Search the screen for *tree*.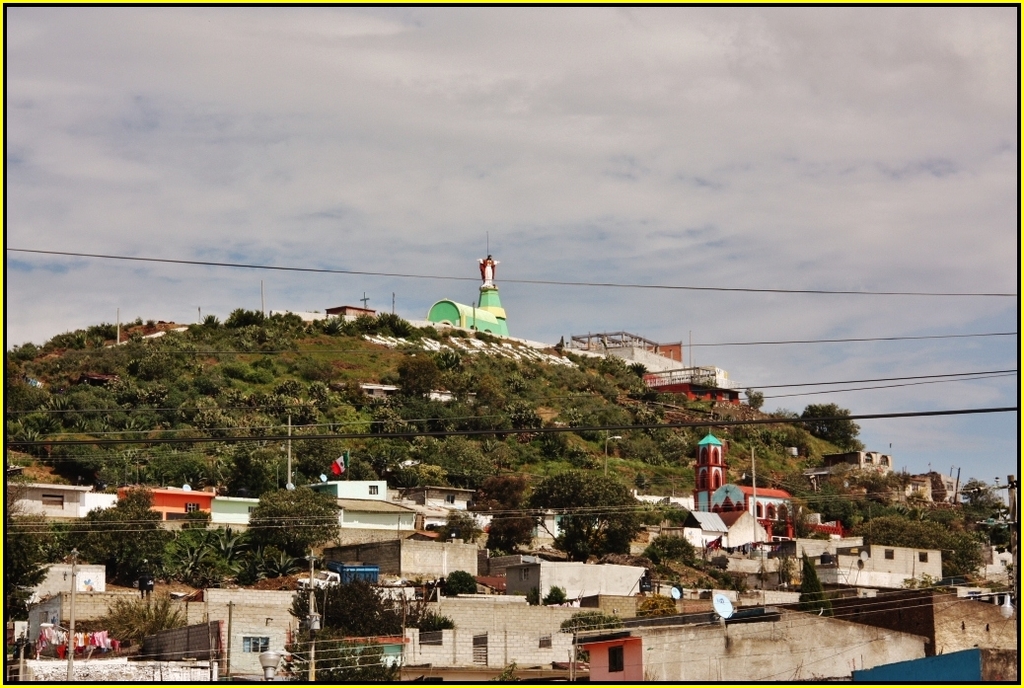
Found at [398, 359, 438, 402].
